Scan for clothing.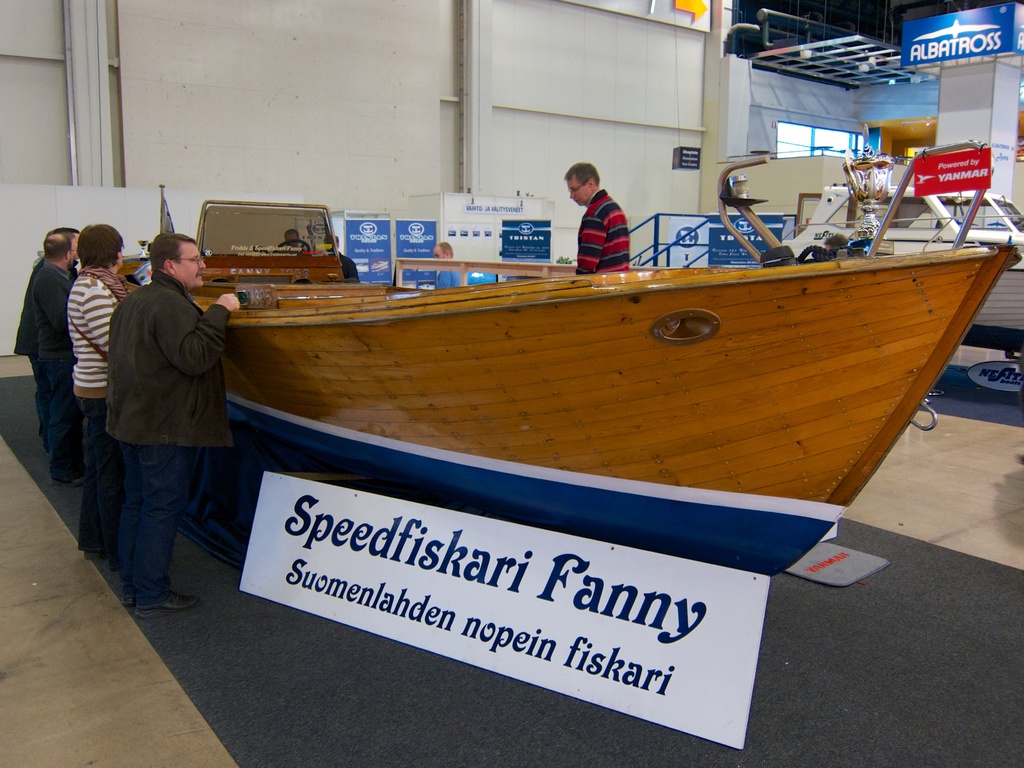
Scan result: {"left": 60, "top": 265, "right": 136, "bottom": 542}.
